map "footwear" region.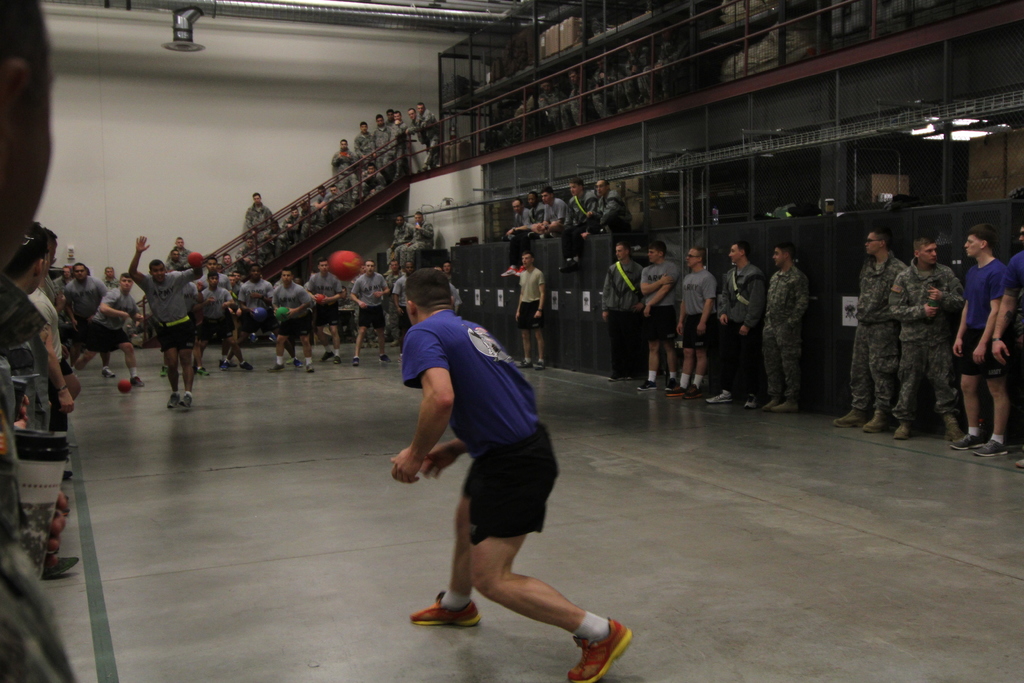
Mapped to (x1=951, y1=432, x2=985, y2=450).
